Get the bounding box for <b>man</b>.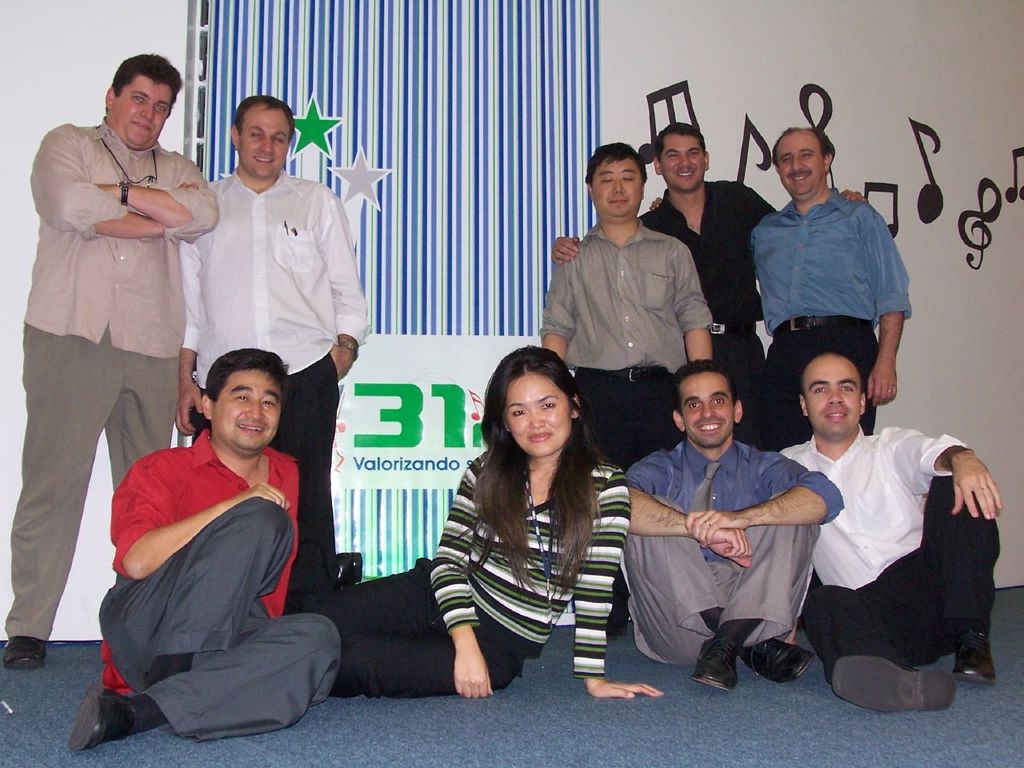
BBox(0, 51, 227, 675).
